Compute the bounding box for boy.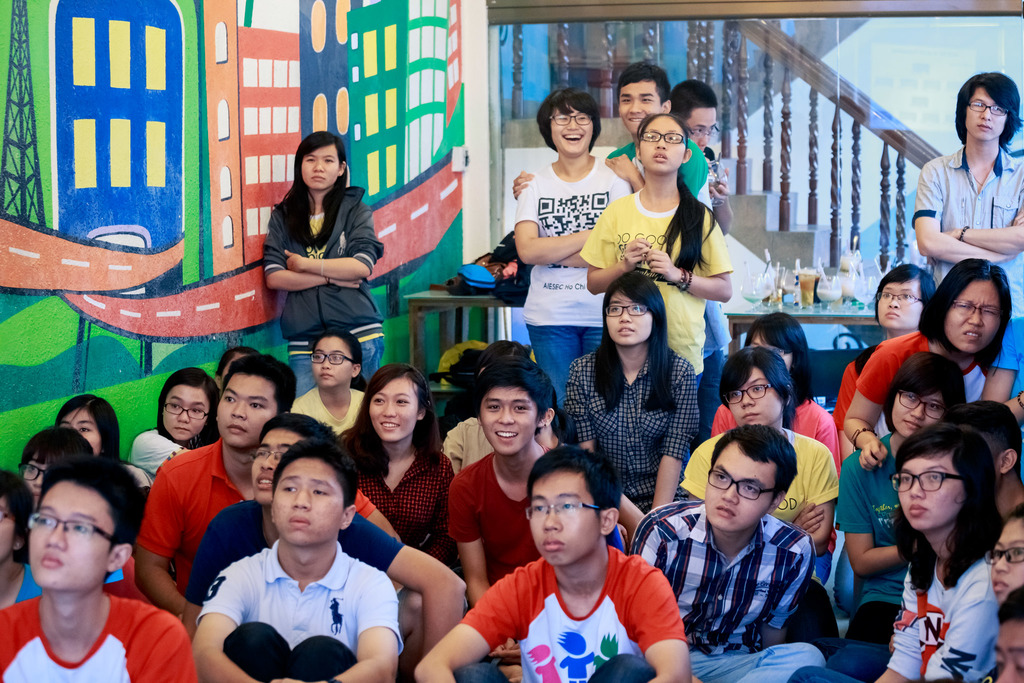
(x1=0, y1=454, x2=204, y2=682).
